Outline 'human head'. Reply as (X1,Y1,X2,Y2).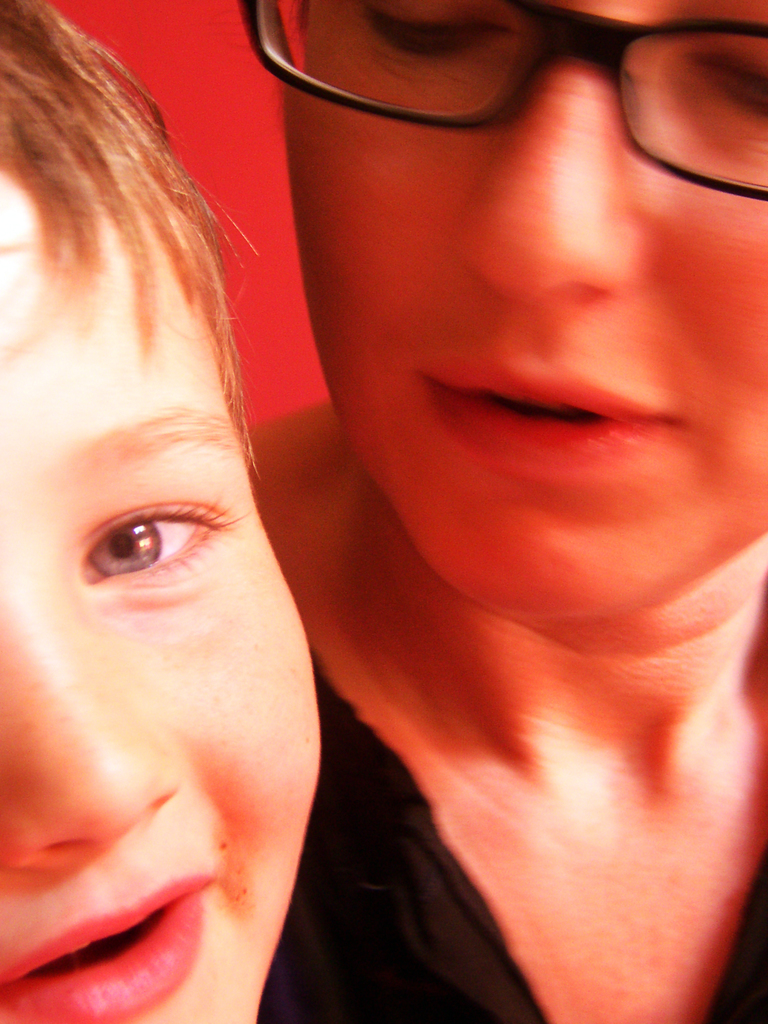
(0,28,281,658).
